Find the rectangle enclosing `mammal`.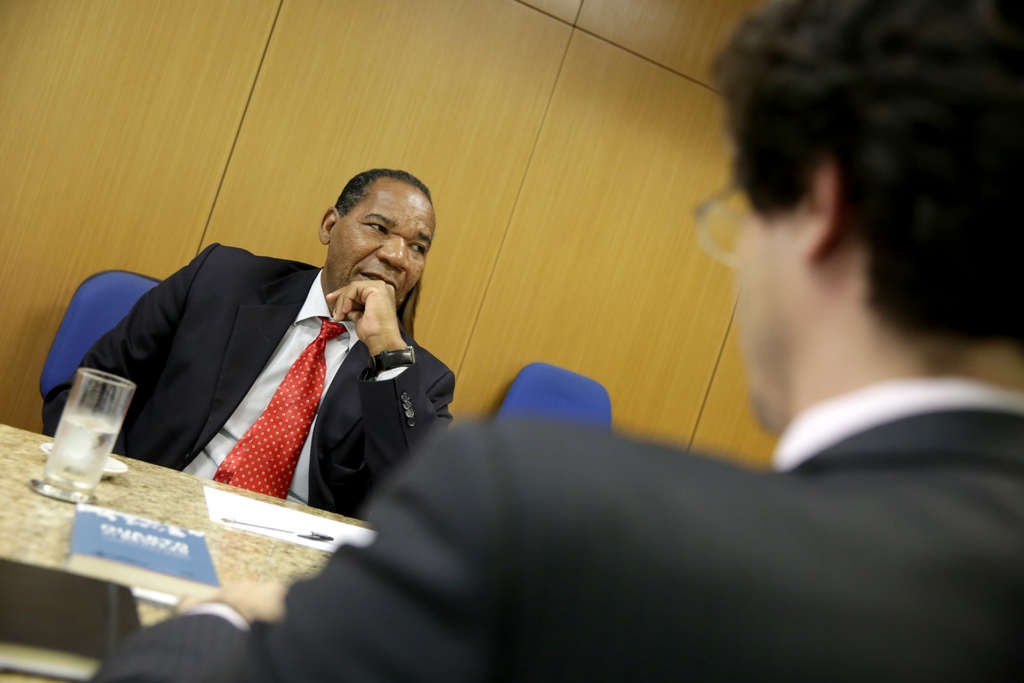
pyautogui.locateOnScreen(37, 171, 454, 521).
